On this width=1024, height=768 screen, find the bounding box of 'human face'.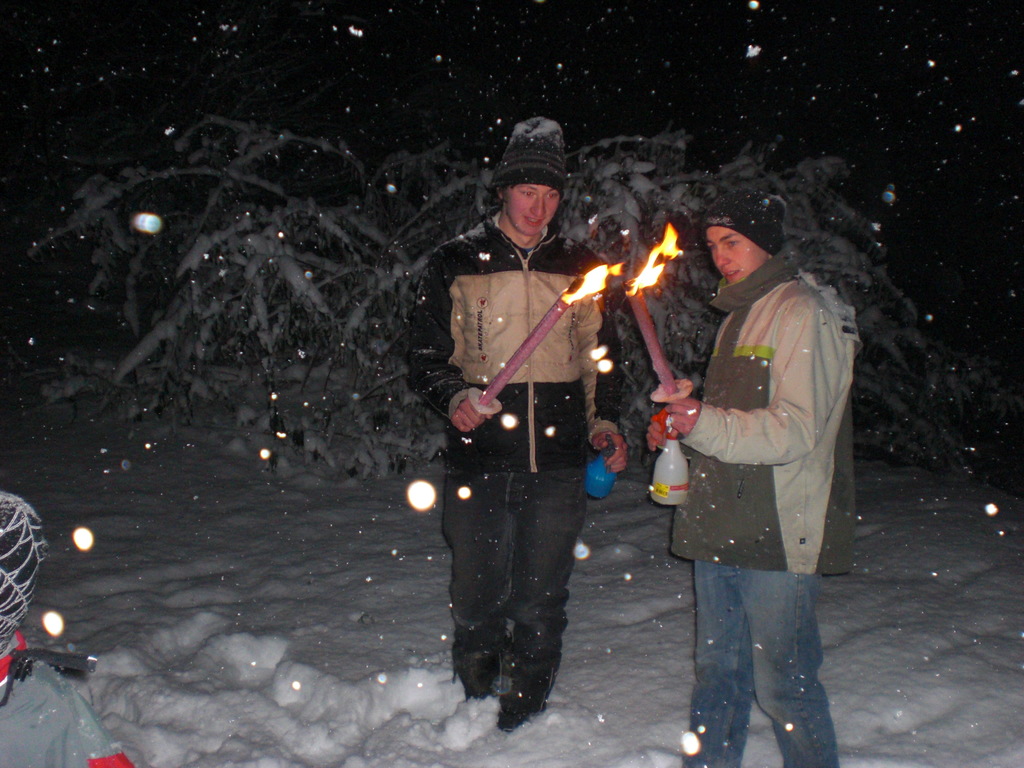
Bounding box: l=705, t=226, r=768, b=285.
